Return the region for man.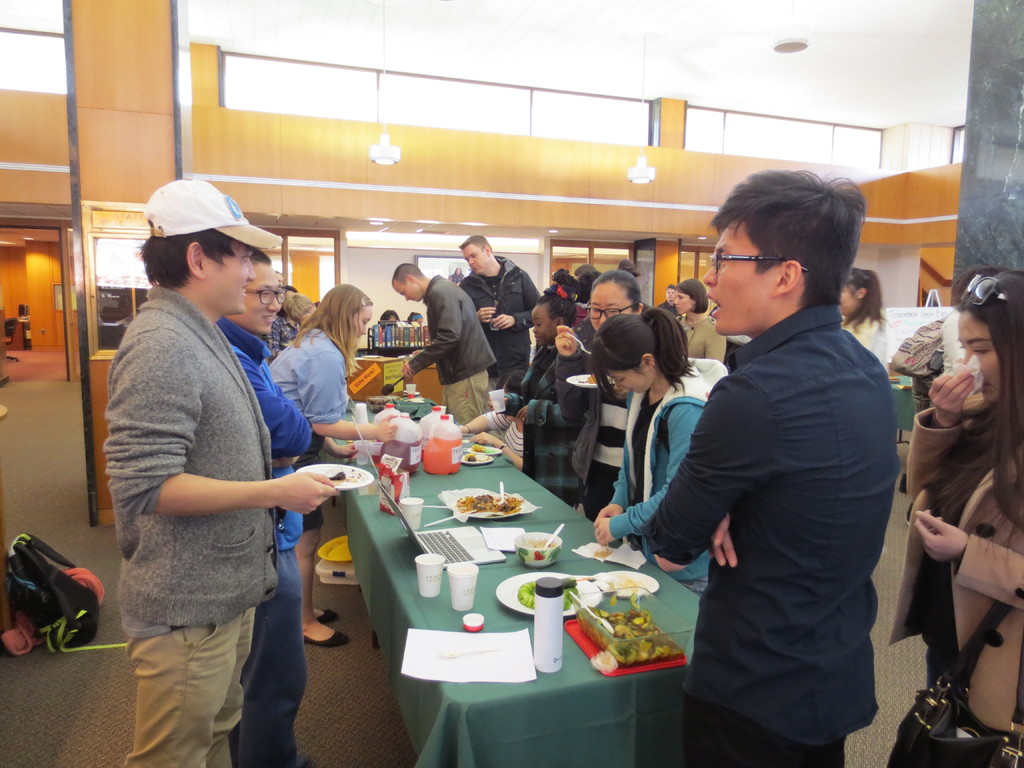
box(626, 166, 909, 767).
